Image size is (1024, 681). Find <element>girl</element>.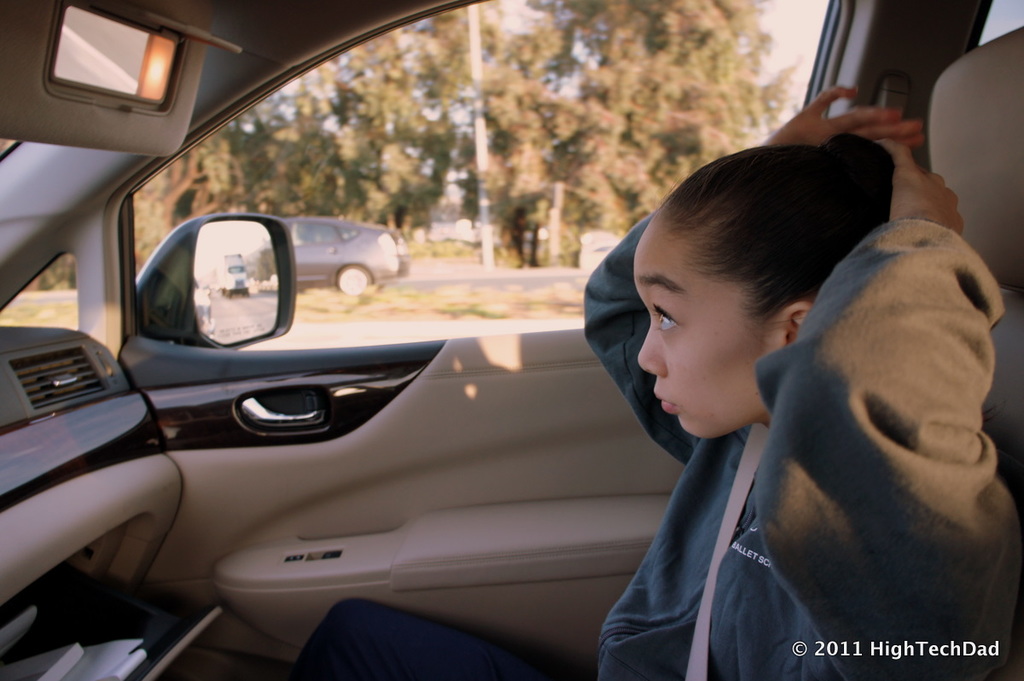
584 86 1023 680.
